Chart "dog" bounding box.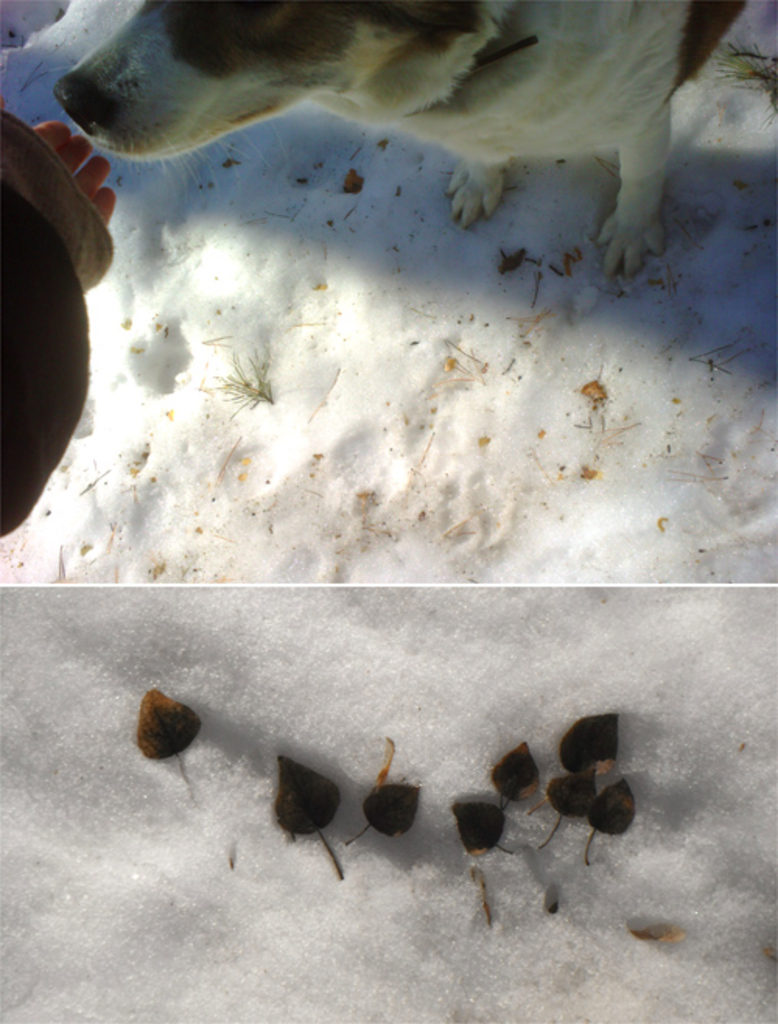
Charted: pyautogui.locateOnScreen(47, 0, 752, 274).
